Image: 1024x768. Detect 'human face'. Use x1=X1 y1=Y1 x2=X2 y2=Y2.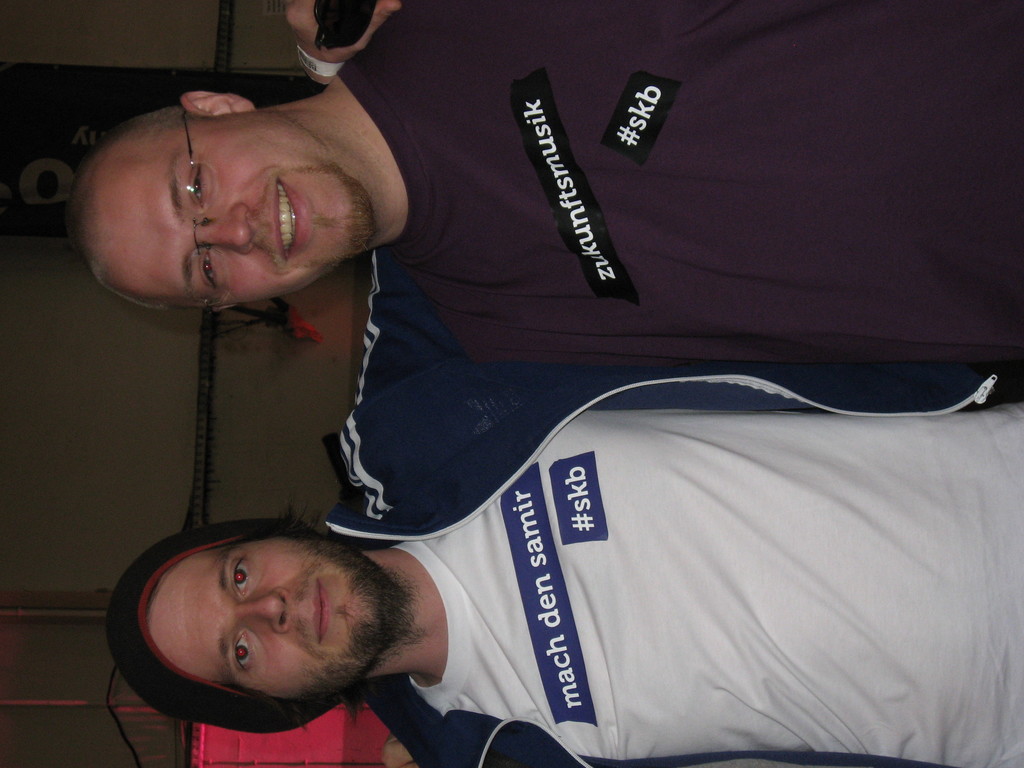
x1=91 y1=119 x2=376 y2=309.
